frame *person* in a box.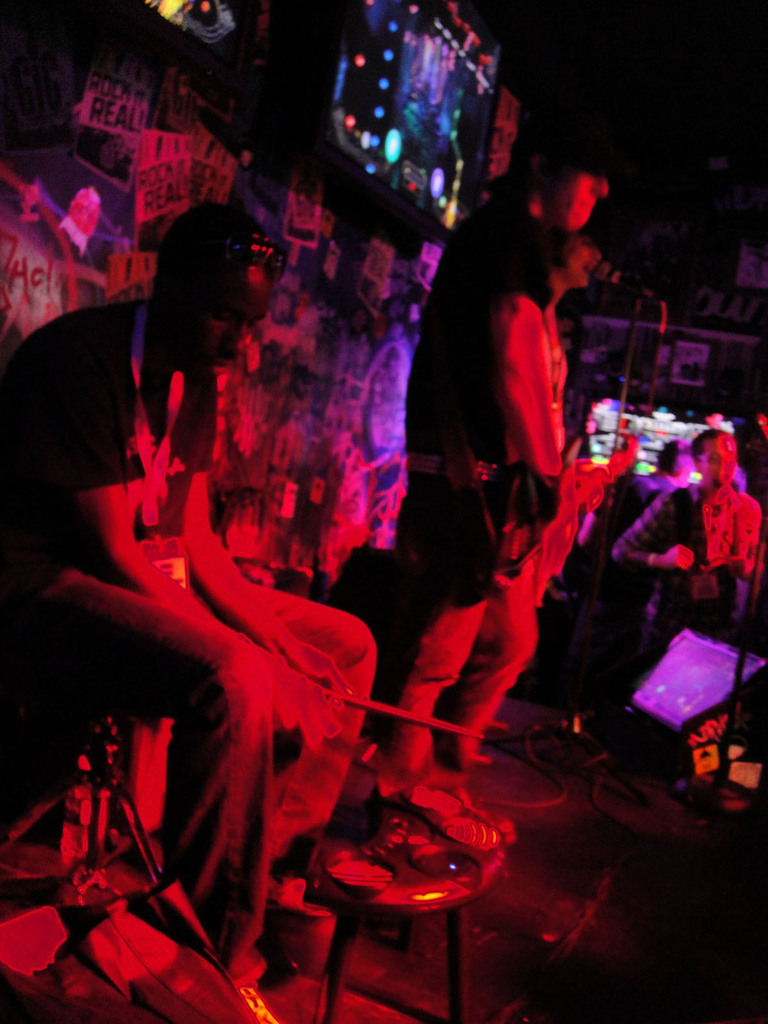
(607,415,767,650).
